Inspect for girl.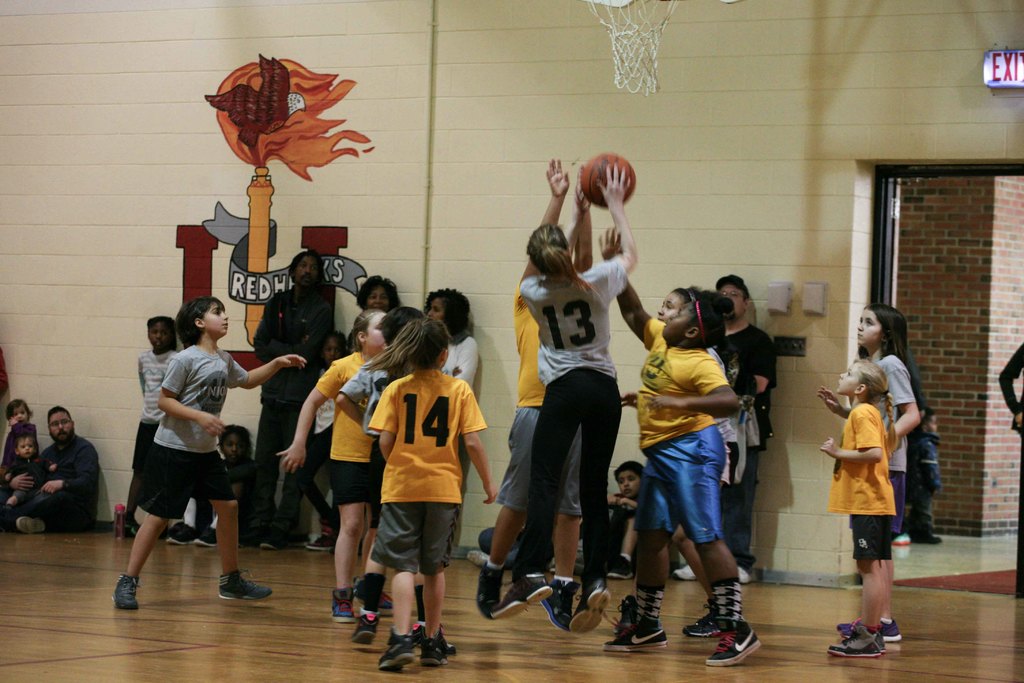
Inspection: locate(817, 300, 922, 643).
